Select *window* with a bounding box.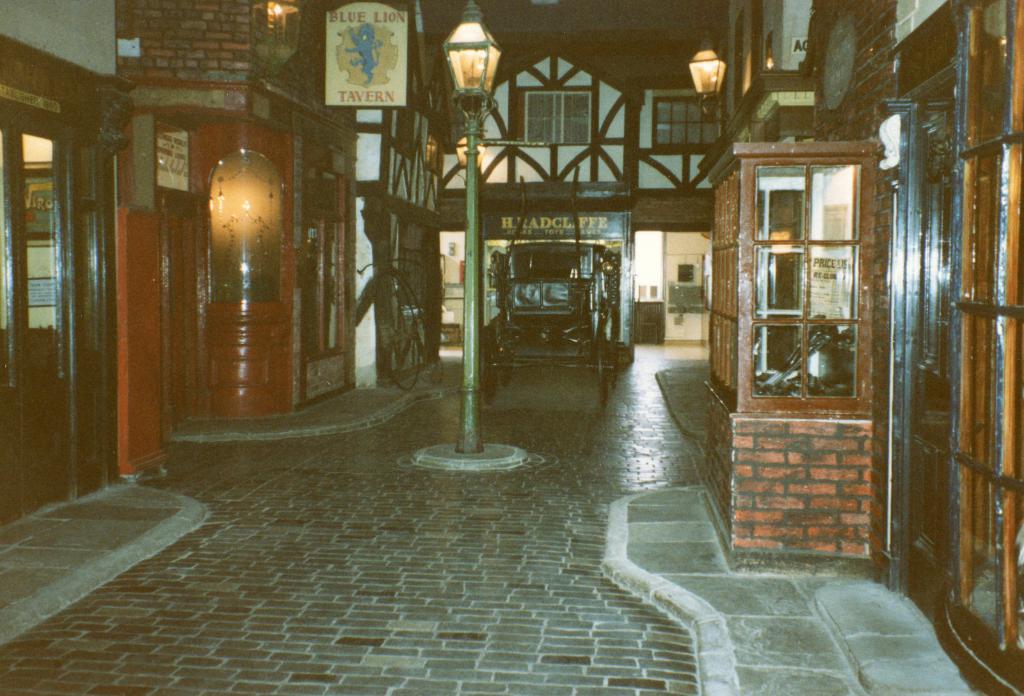
(x1=652, y1=97, x2=724, y2=145).
